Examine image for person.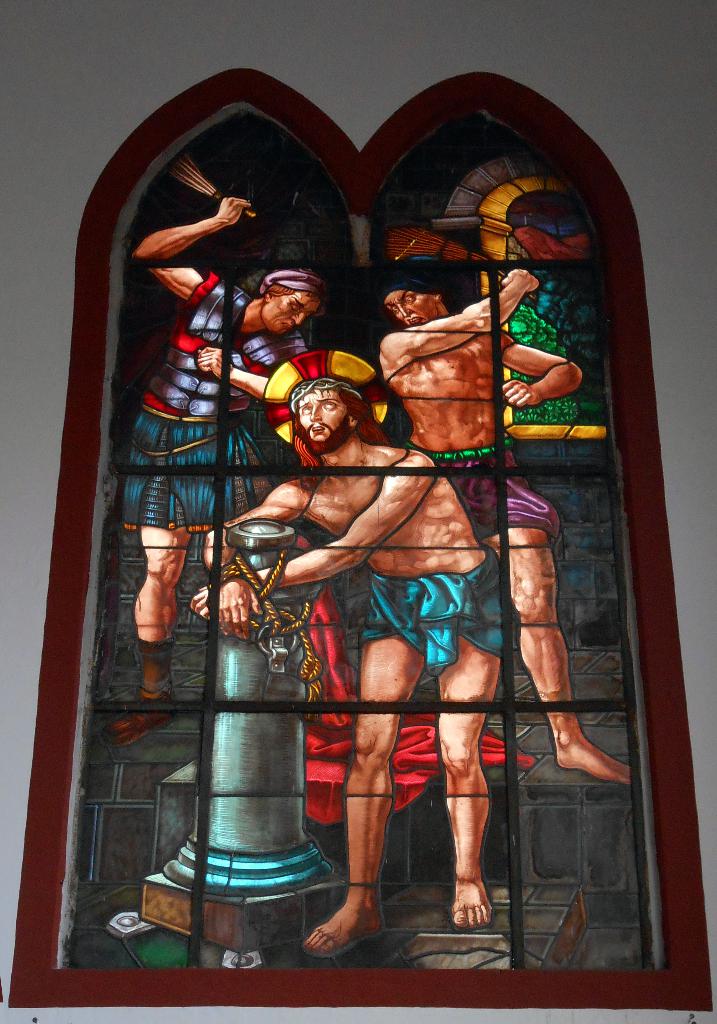
Examination result: 116 187 330 745.
